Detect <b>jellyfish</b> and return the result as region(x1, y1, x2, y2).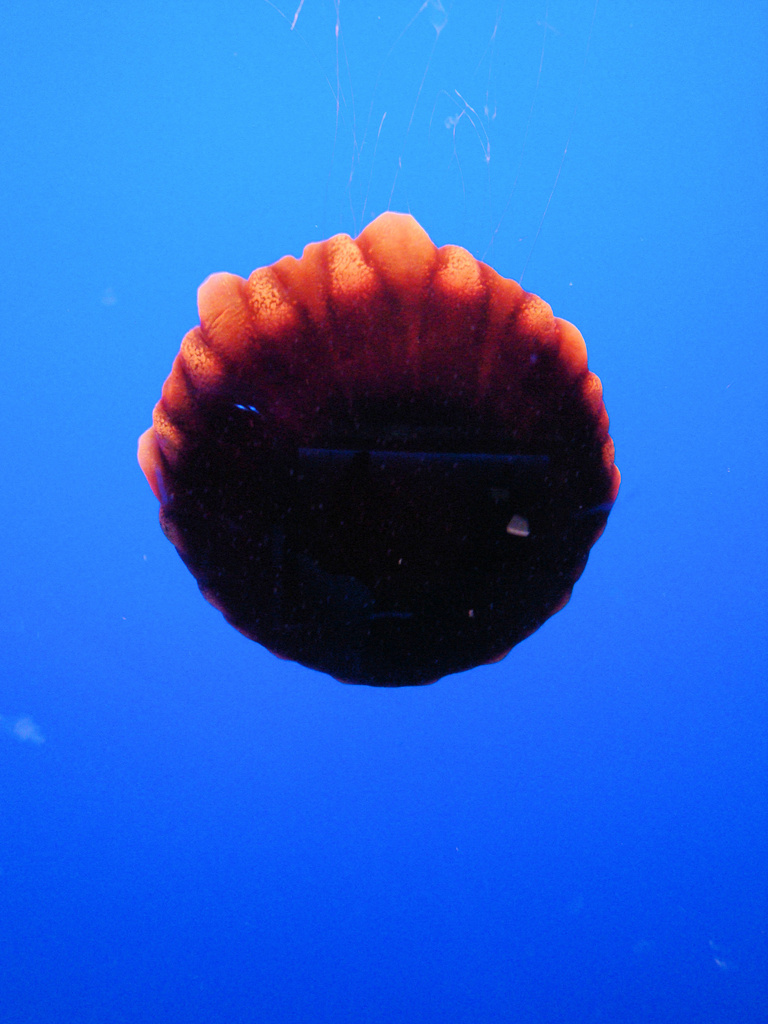
region(129, 196, 635, 677).
